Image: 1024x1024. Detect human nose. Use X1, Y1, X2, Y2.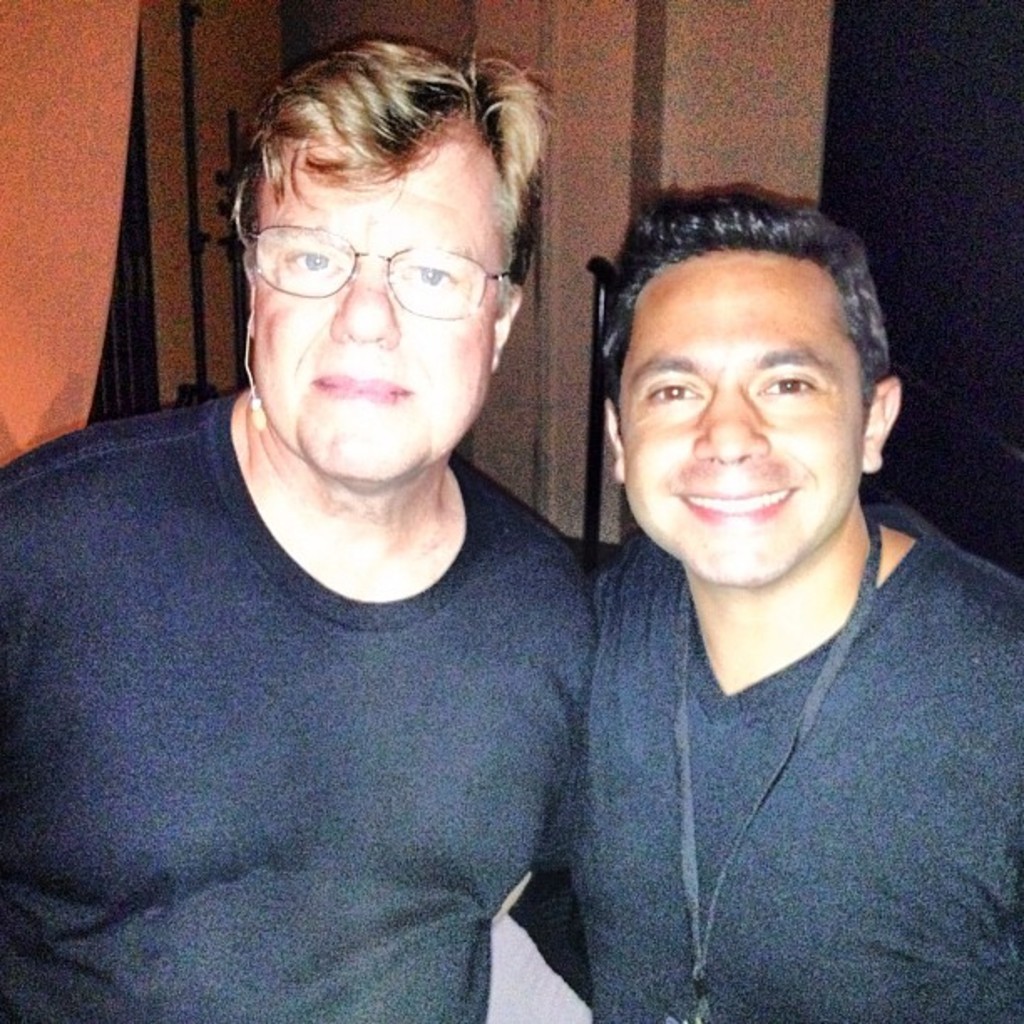
326, 256, 398, 351.
